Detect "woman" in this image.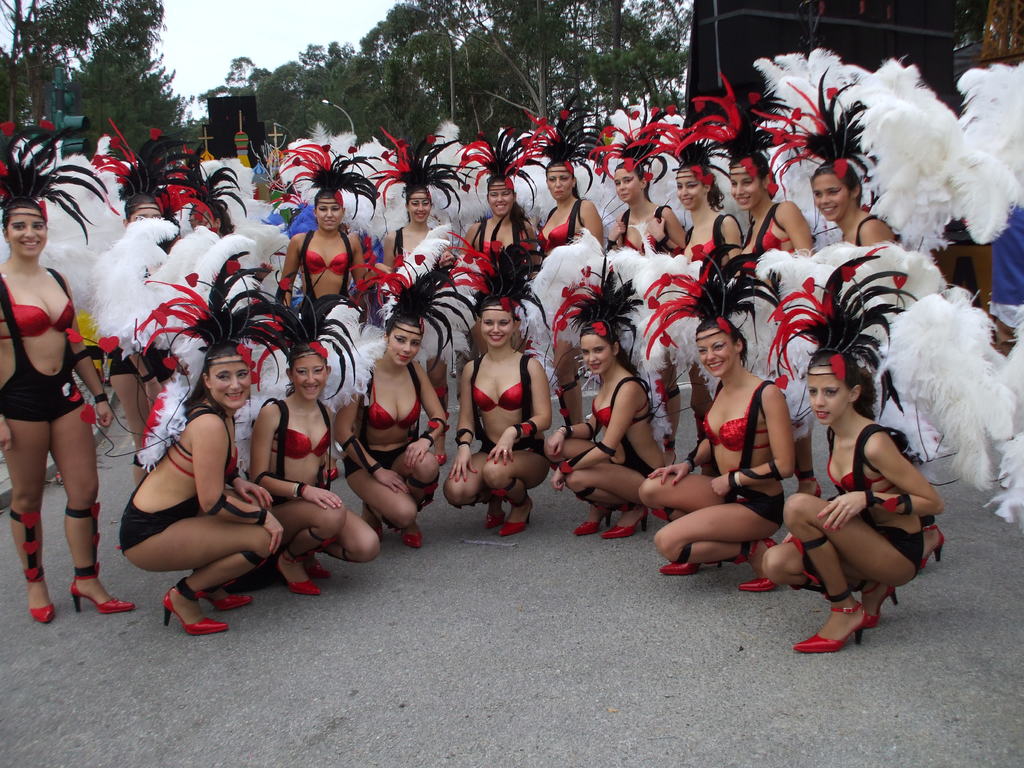
Detection: 640,238,800,574.
